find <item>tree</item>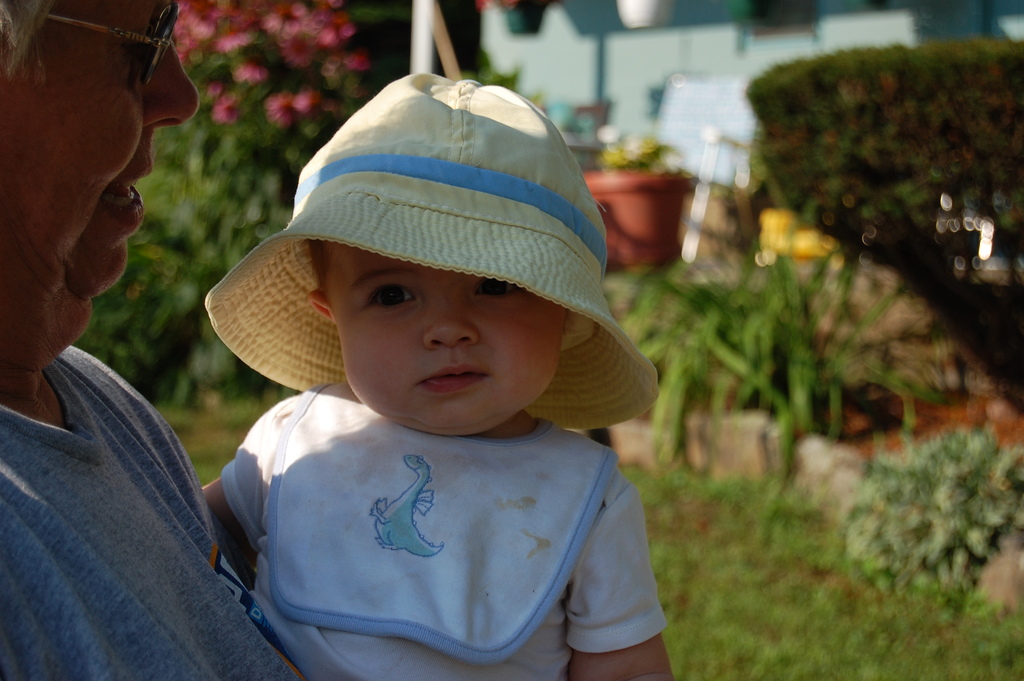
select_region(739, 39, 1007, 263)
